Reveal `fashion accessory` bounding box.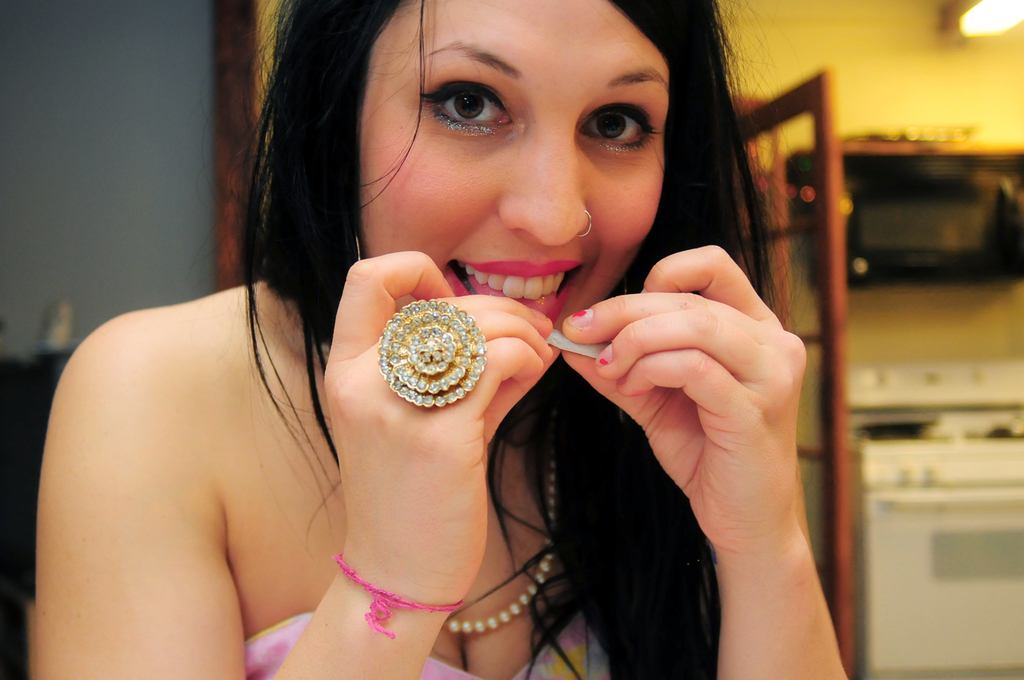
Revealed: 445 465 558 632.
